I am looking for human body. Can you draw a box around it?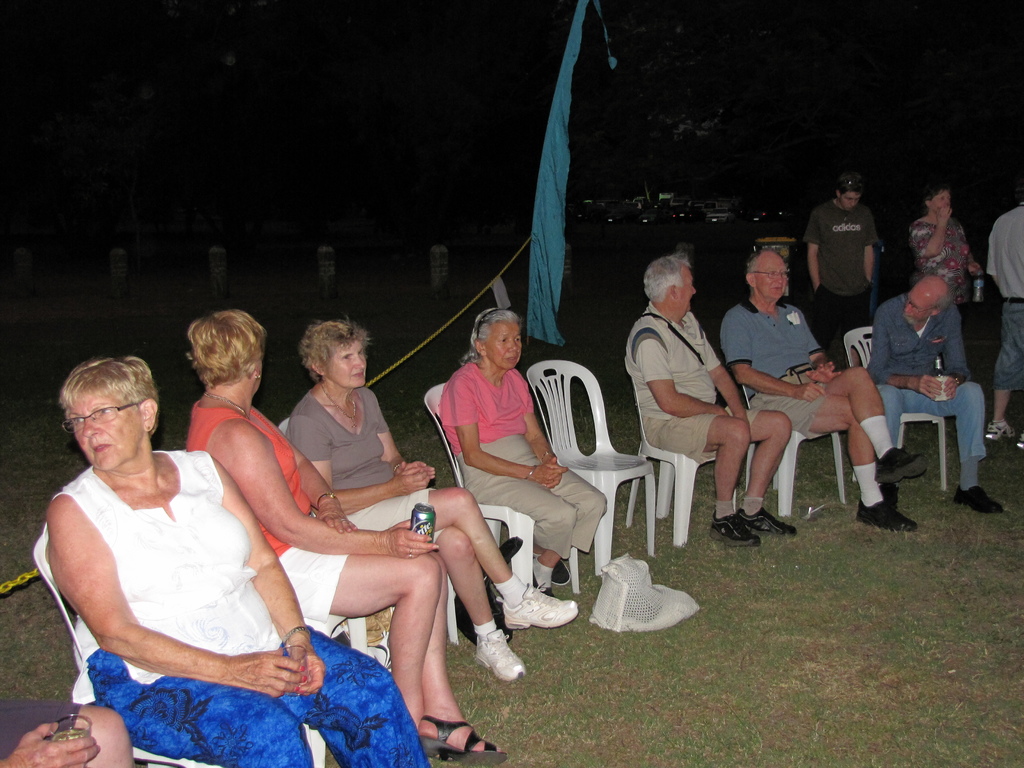
Sure, the bounding box is crop(718, 297, 930, 538).
